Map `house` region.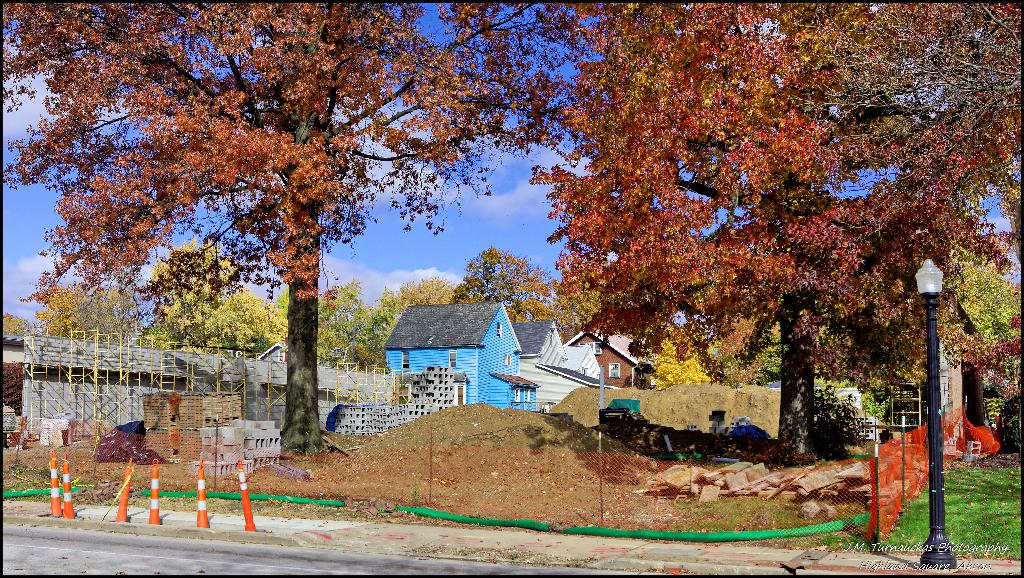
Mapped to [left=561, top=327, right=652, bottom=387].
